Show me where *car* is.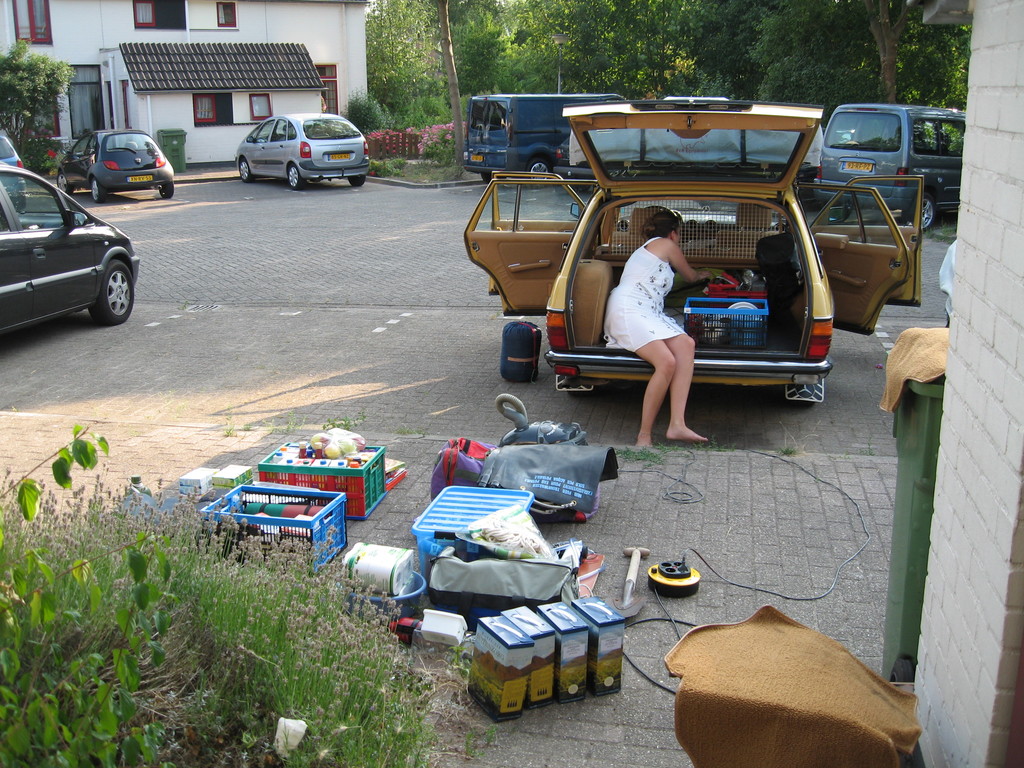
*car* is at region(0, 156, 138, 337).
